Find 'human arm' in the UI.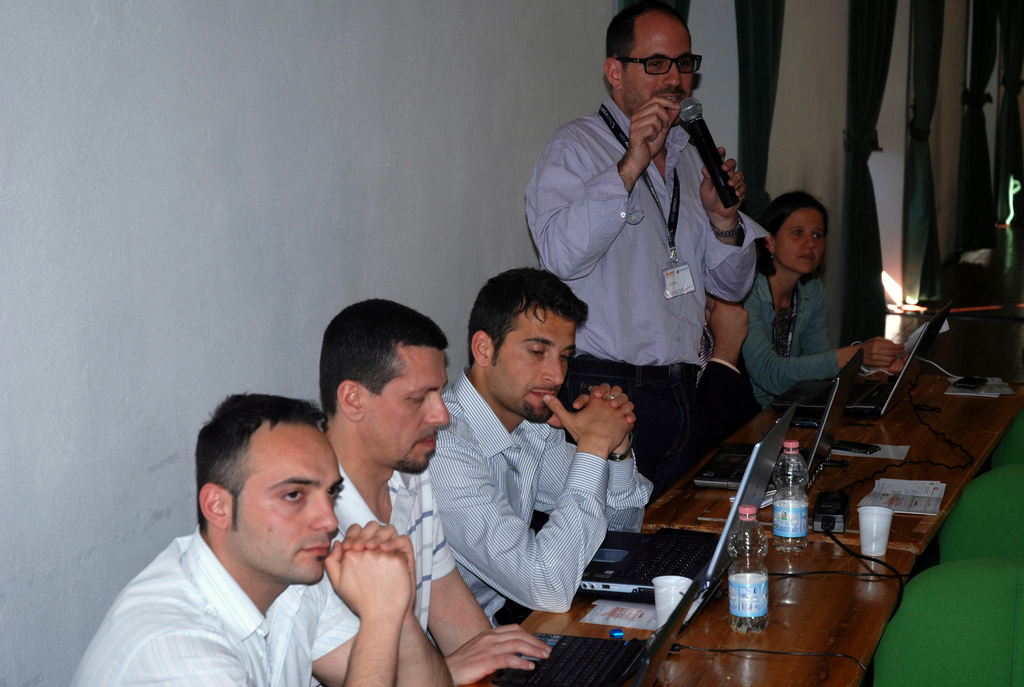
UI element at pyautogui.locateOnScreen(419, 464, 496, 657).
